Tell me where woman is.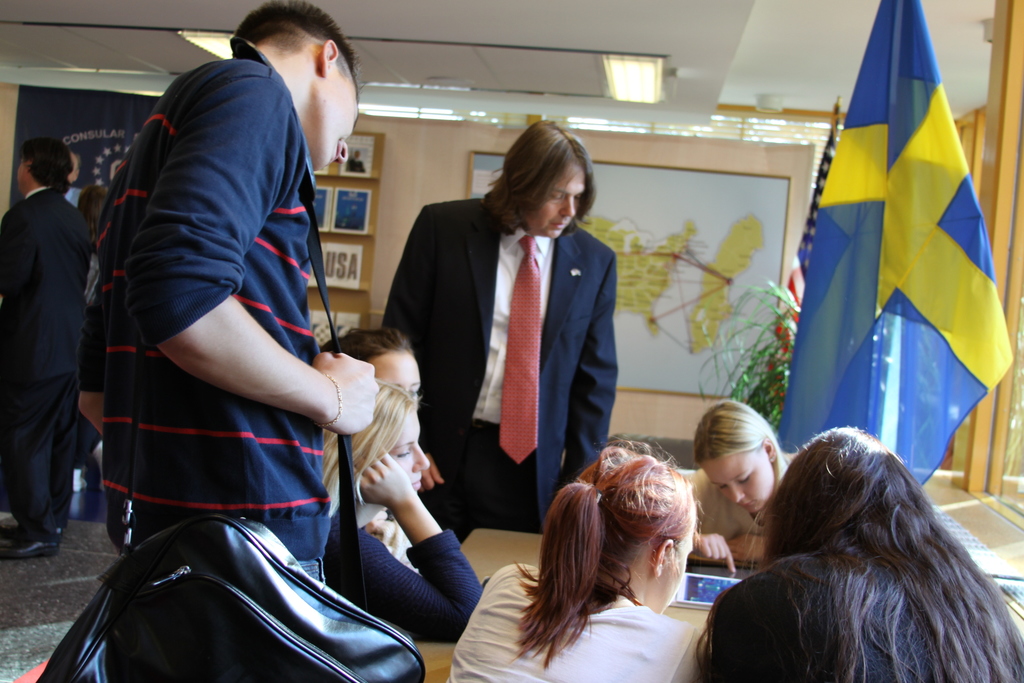
woman is at BBox(321, 378, 484, 642).
